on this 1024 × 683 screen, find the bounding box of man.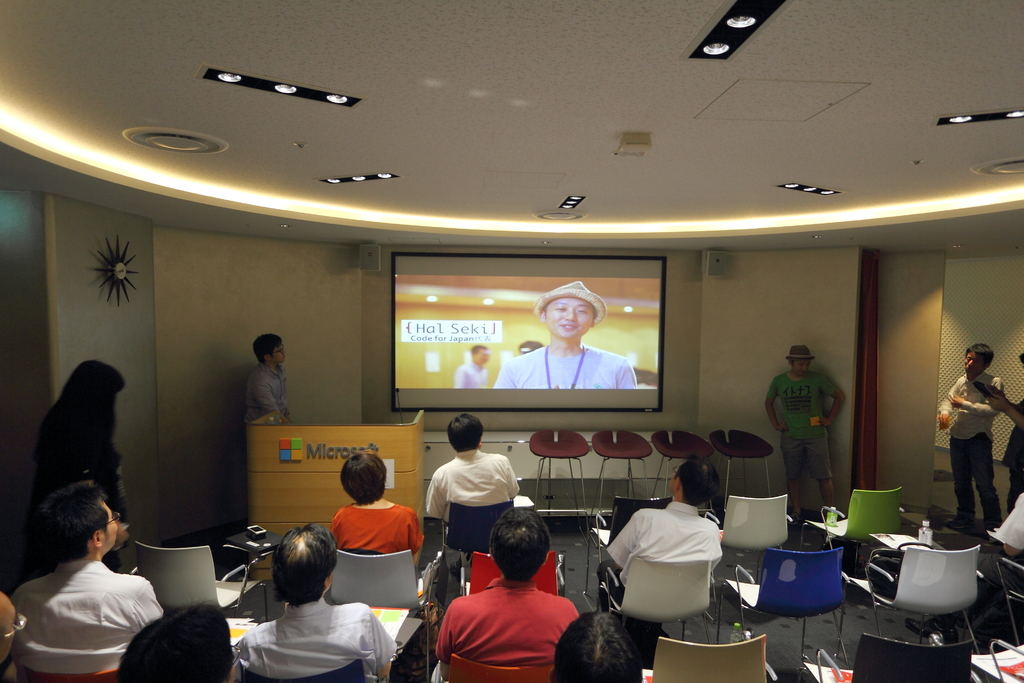
Bounding box: BBox(601, 456, 726, 614).
